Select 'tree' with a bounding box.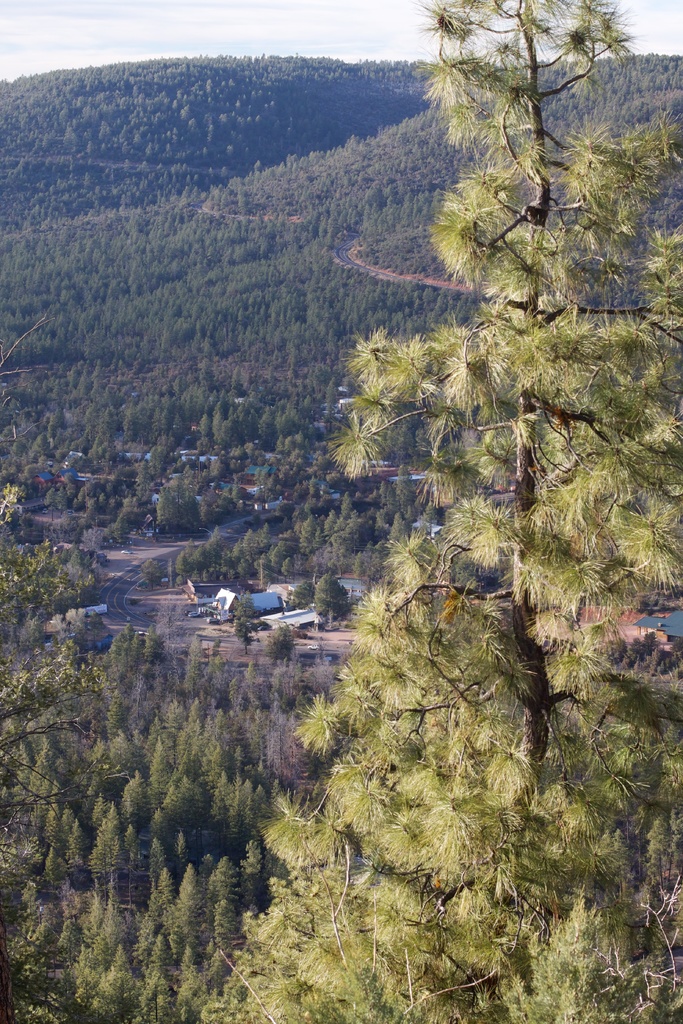
bbox=[276, 525, 316, 584].
